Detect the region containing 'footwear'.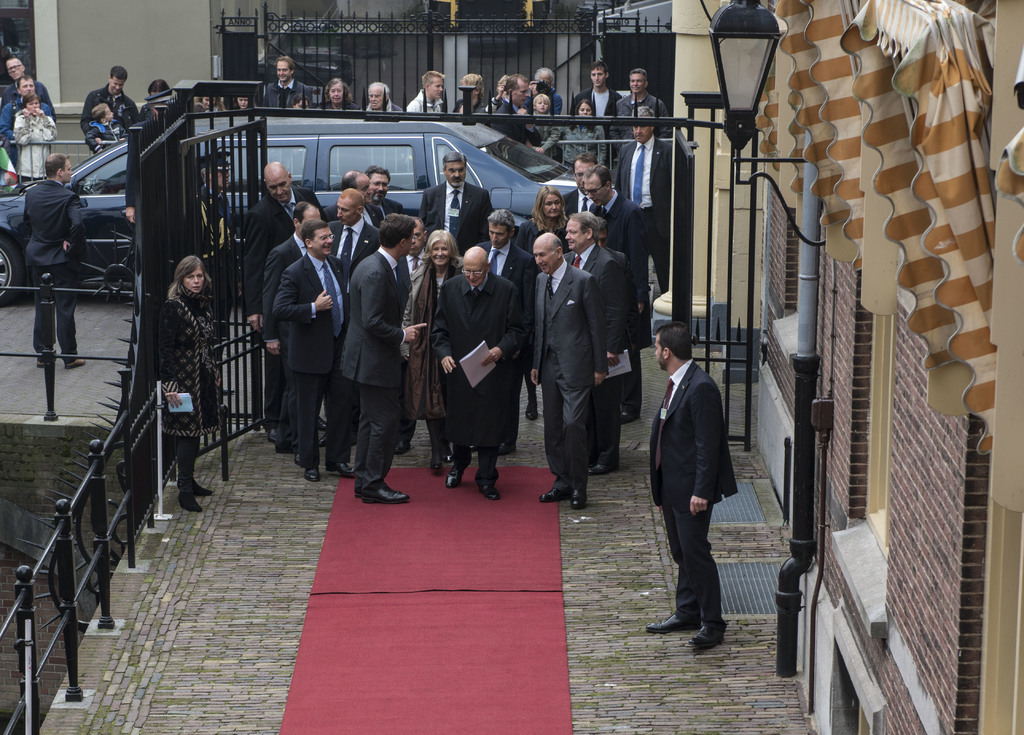
bbox=(481, 486, 501, 501).
